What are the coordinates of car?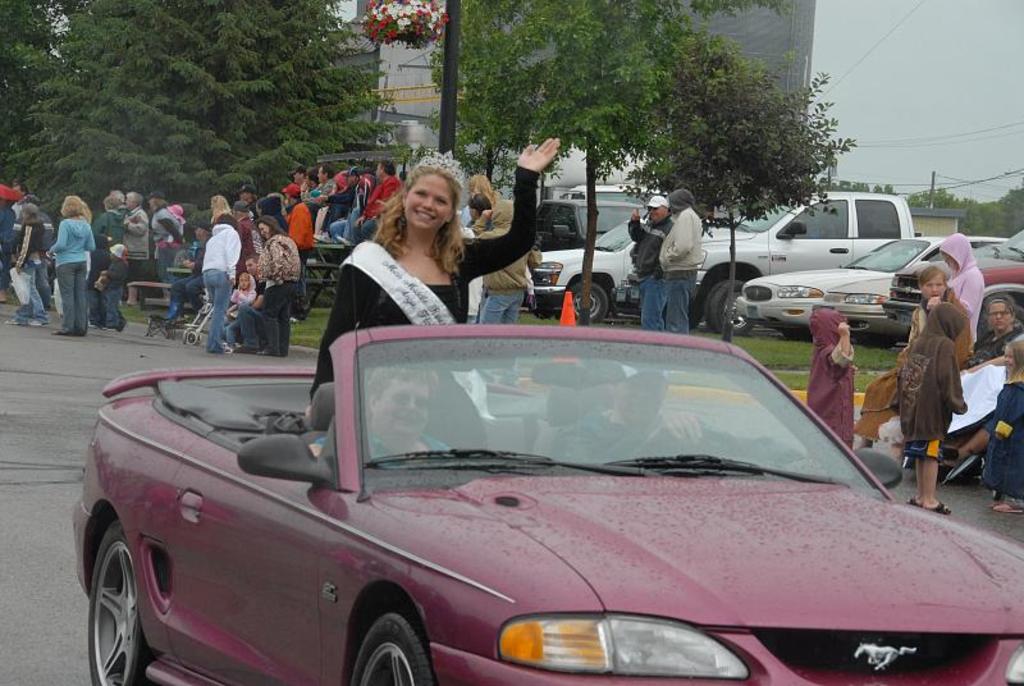
(x1=627, y1=192, x2=919, y2=329).
